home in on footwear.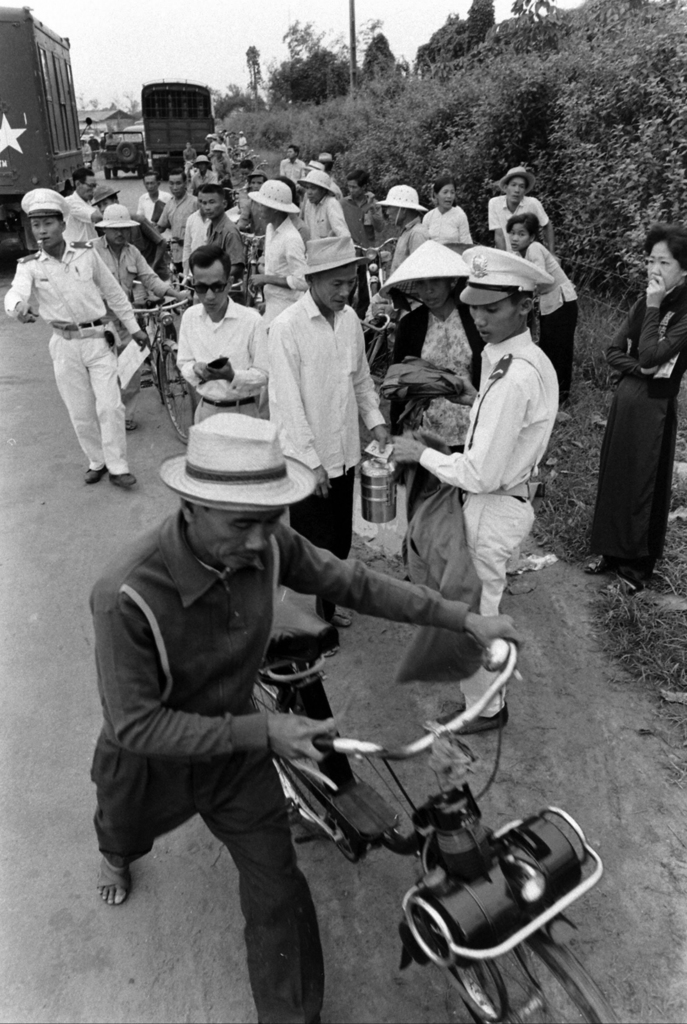
Homed in at pyautogui.locateOnScreen(596, 577, 638, 593).
